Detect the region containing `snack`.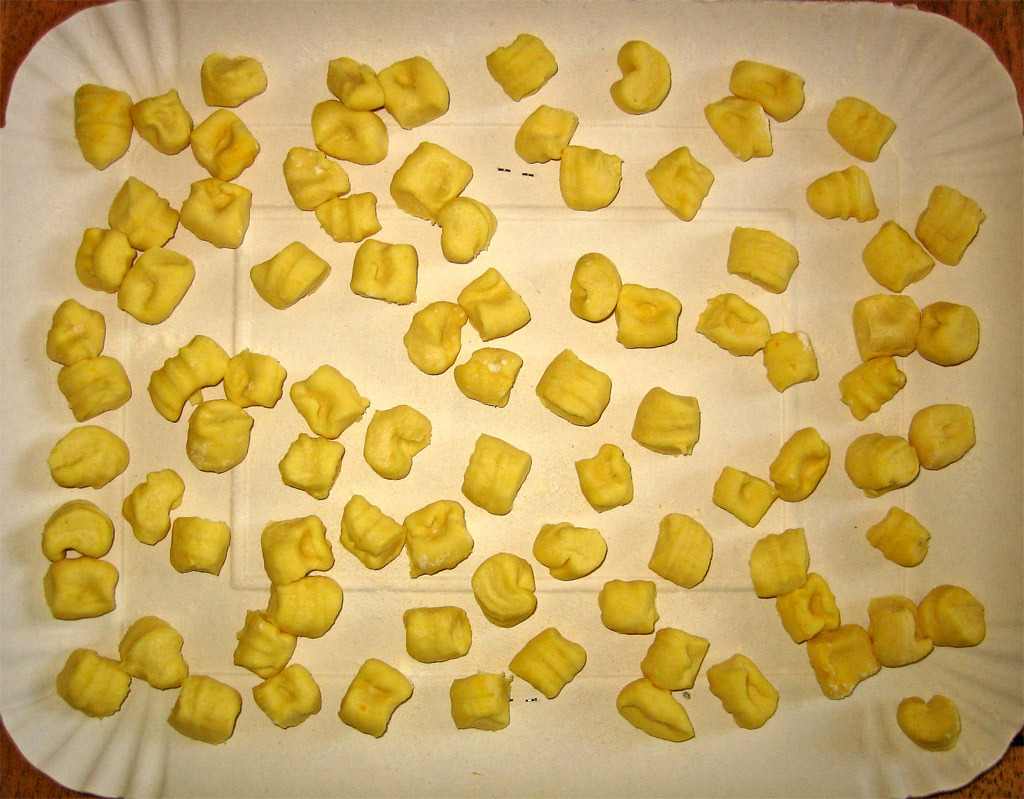
776, 569, 843, 637.
